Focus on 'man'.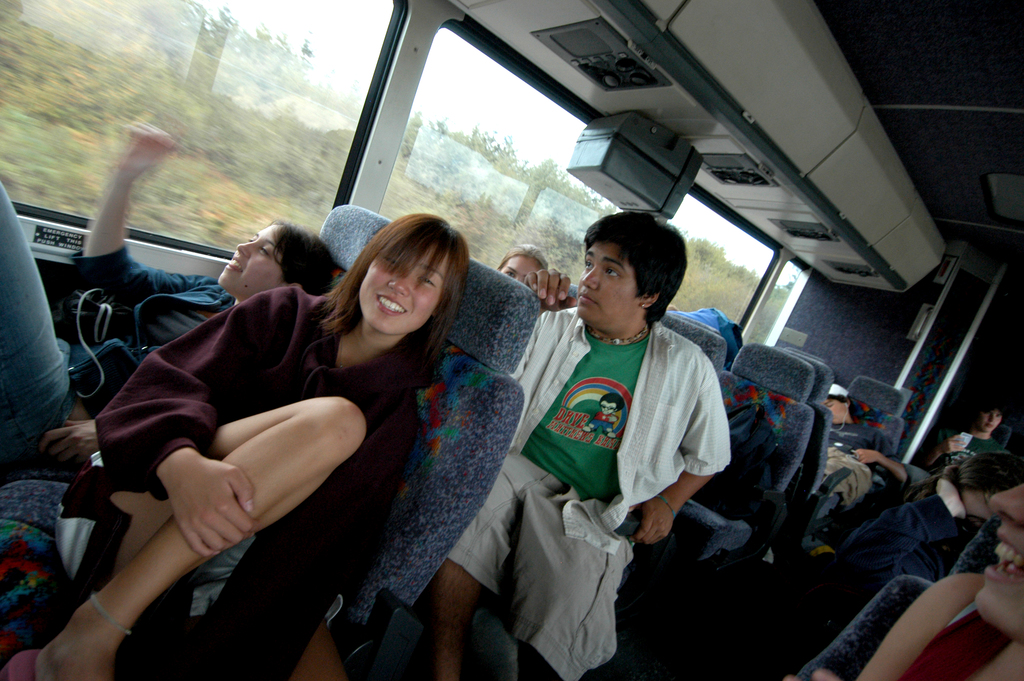
Focused at {"left": 499, "top": 225, "right": 765, "bottom": 630}.
